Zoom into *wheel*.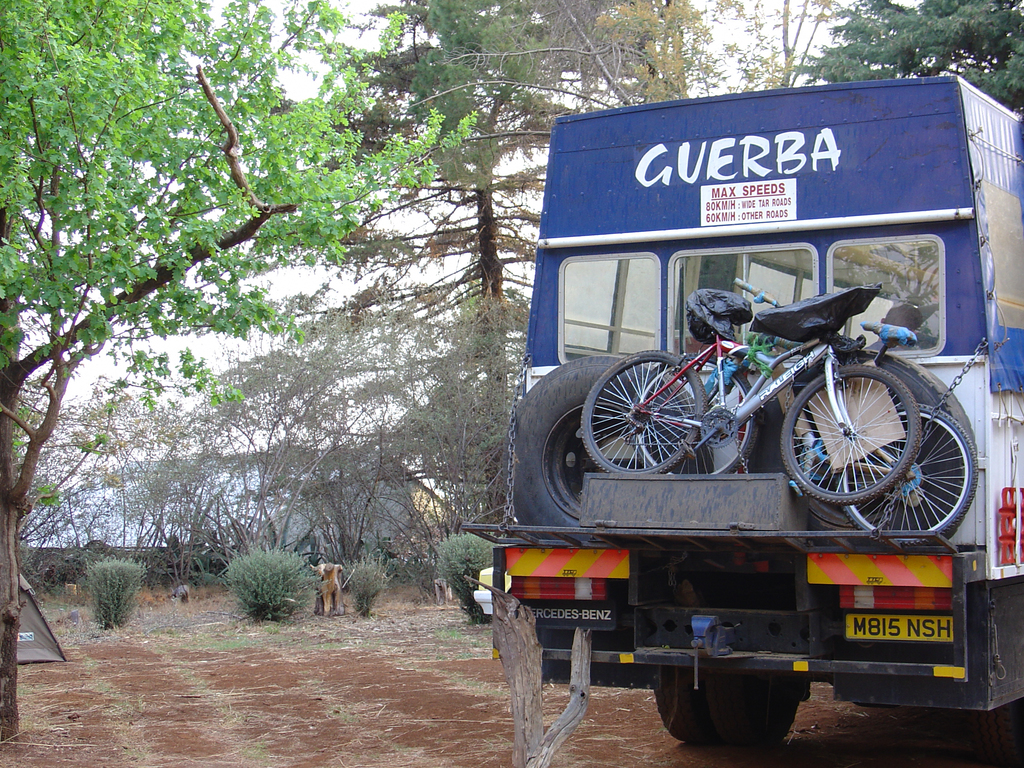
Zoom target: 580, 352, 705, 474.
